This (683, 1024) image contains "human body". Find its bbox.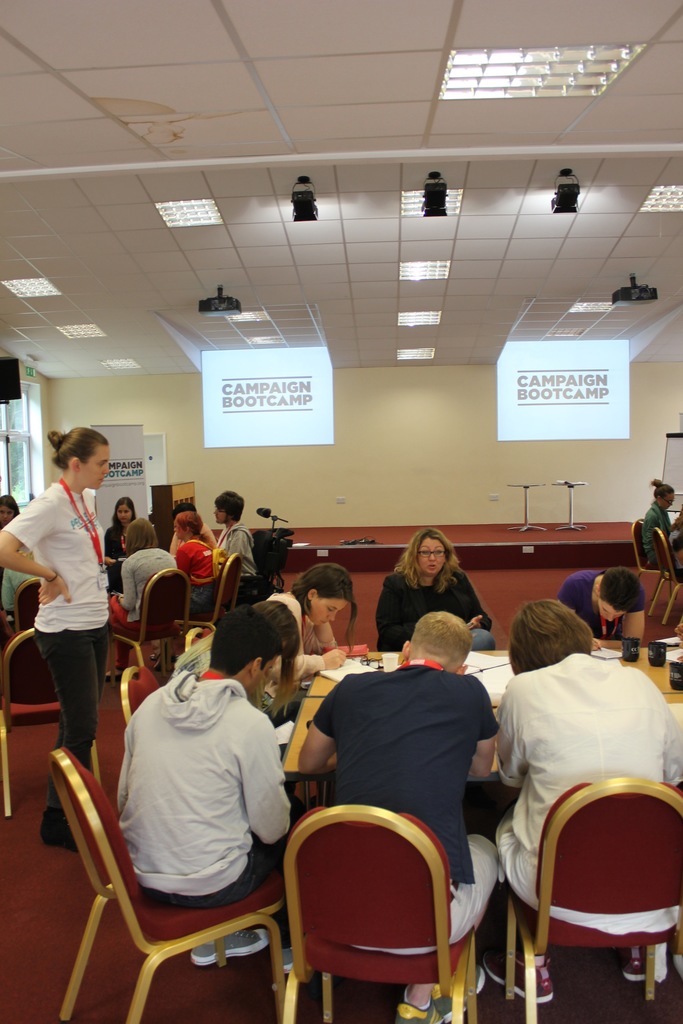
101, 522, 129, 587.
